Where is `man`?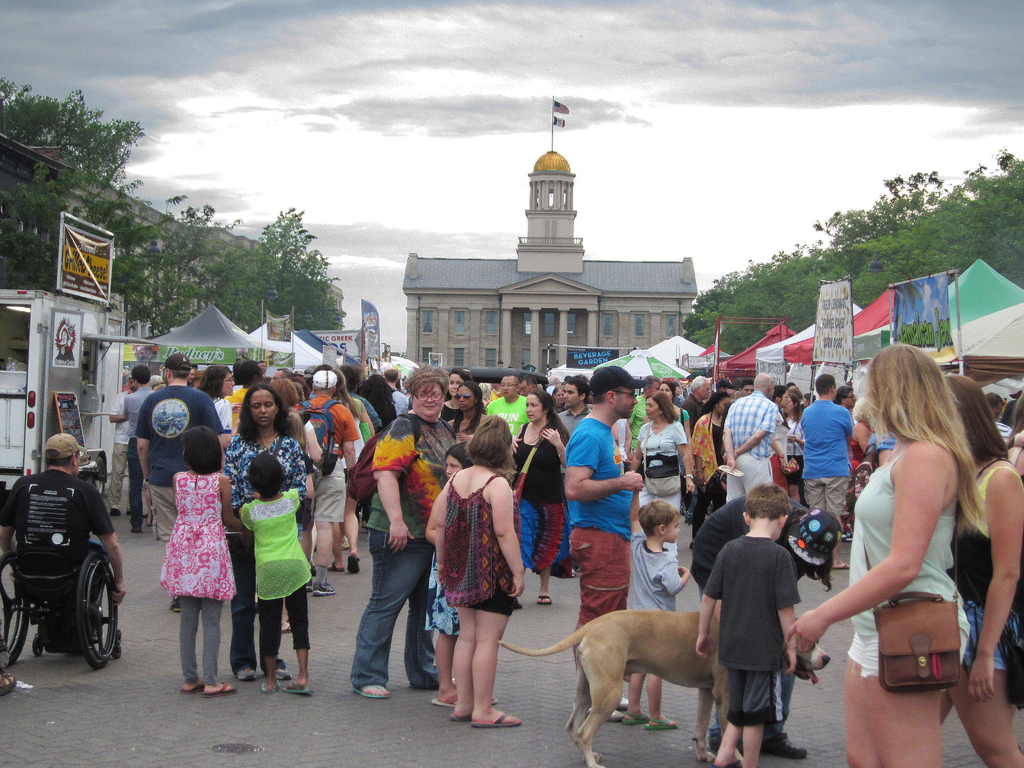
[left=628, top=375, right=657, bottom=446].
